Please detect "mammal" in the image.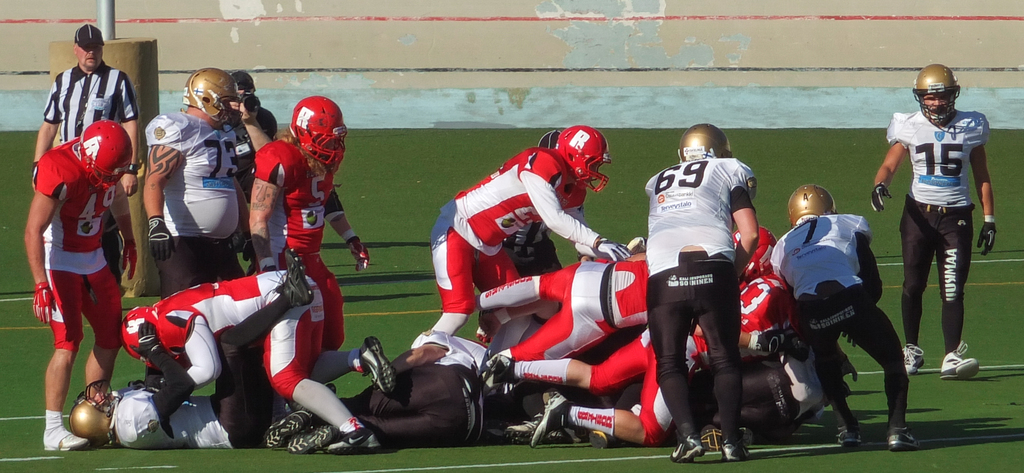
(x1=31, y1=24, x2=140, y2=290).
